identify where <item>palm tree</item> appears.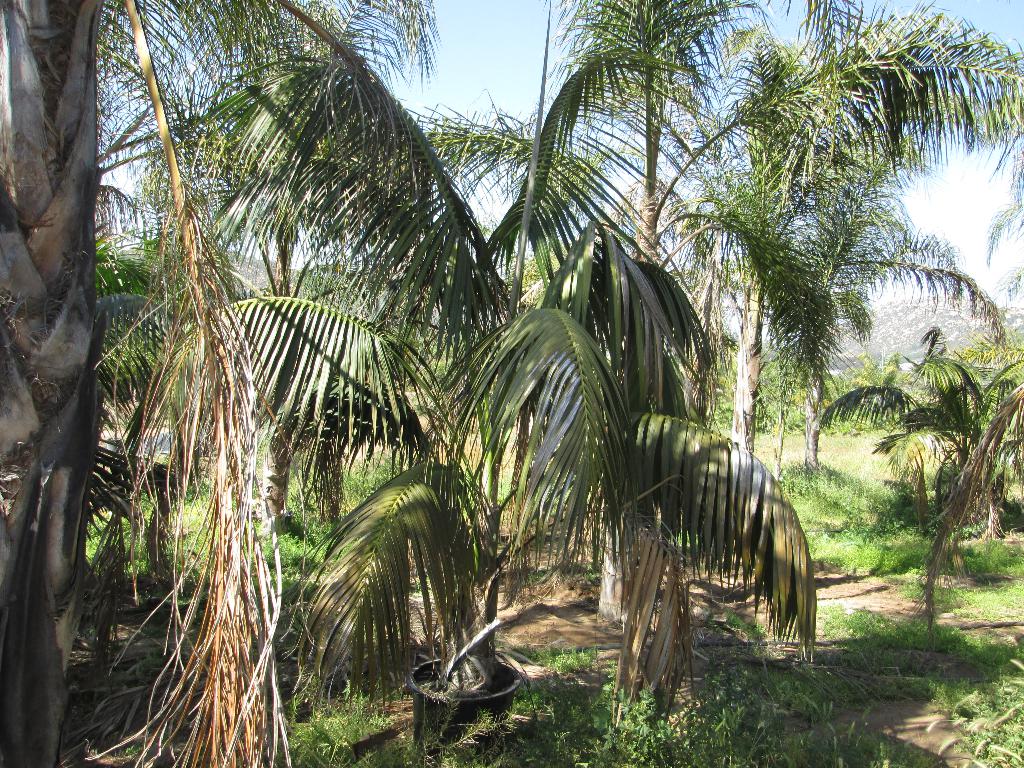
Appears at [left=0, top=2, right=477, bottom=767].
